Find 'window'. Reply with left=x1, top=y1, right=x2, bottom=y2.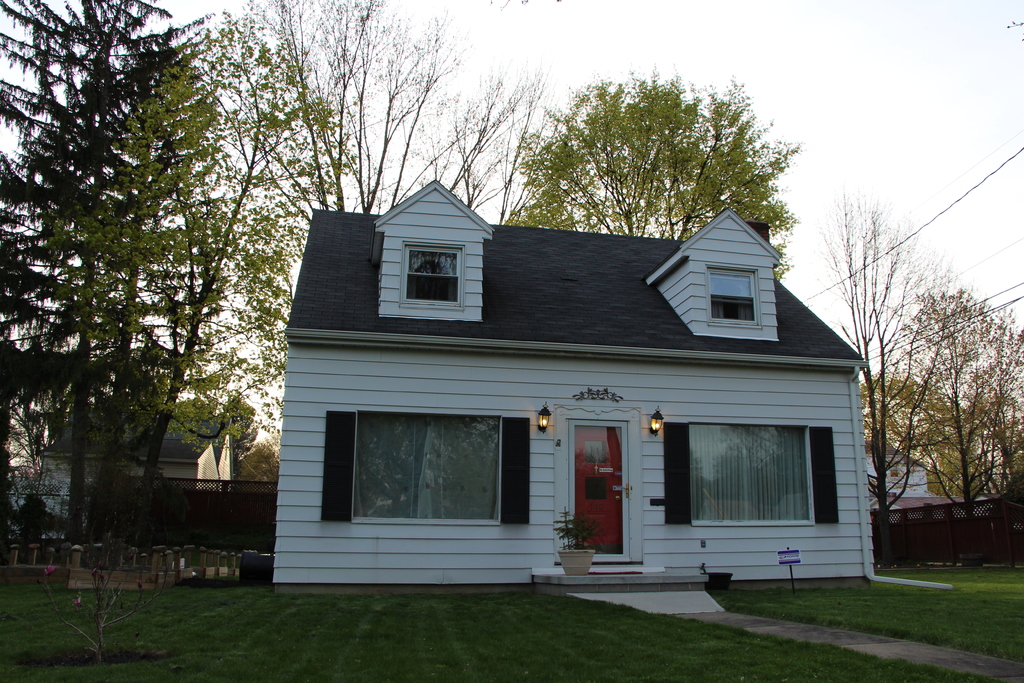
left=349, top=409, right=500, bottom=522.
